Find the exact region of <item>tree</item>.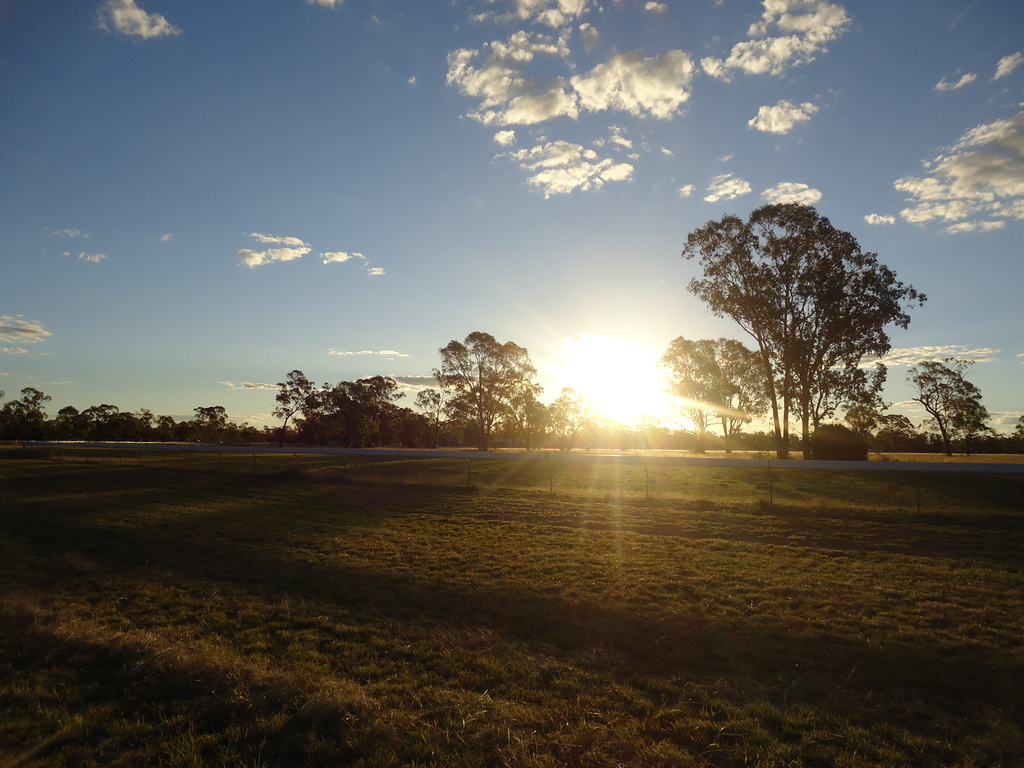
Exact region: [x1=664, y1=332, x2=787, y2=455].
